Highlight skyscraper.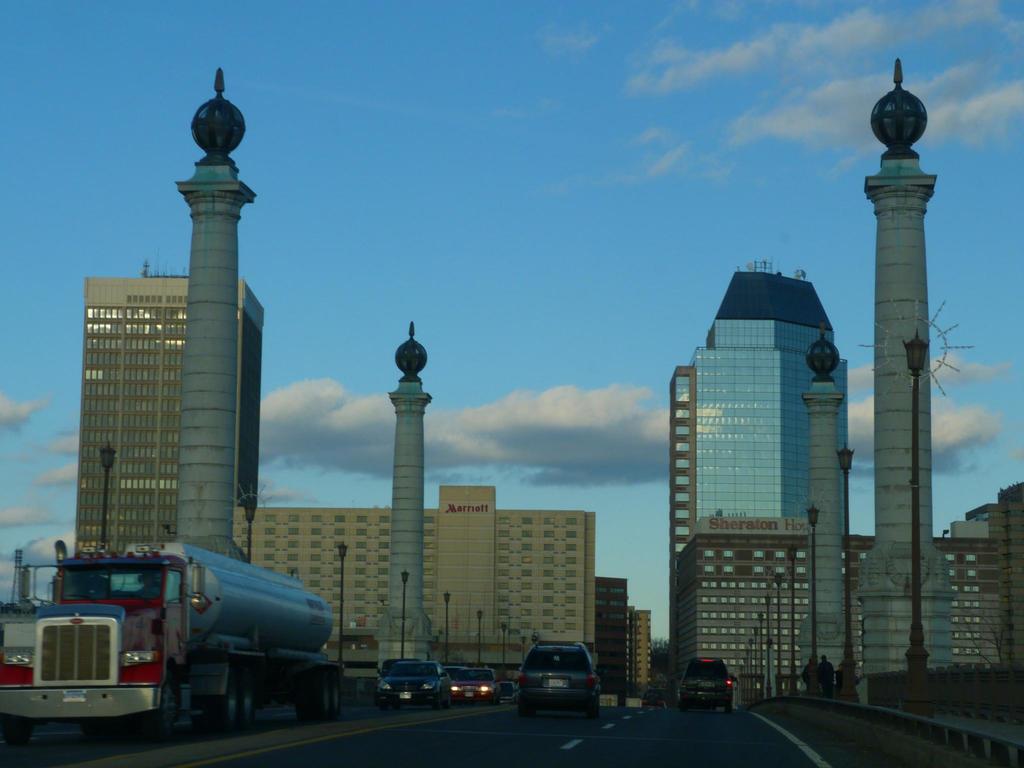
Highlighted region: crop(663, 513, 994, 696).
